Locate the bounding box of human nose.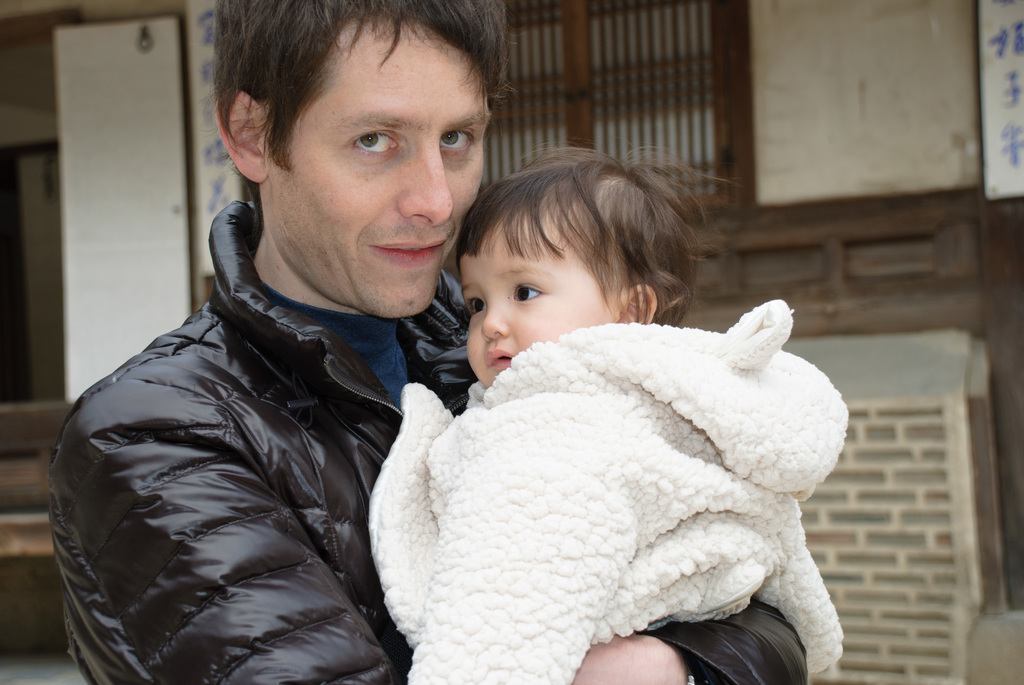
Bounding box: crop(479, 306, 508, 343).
